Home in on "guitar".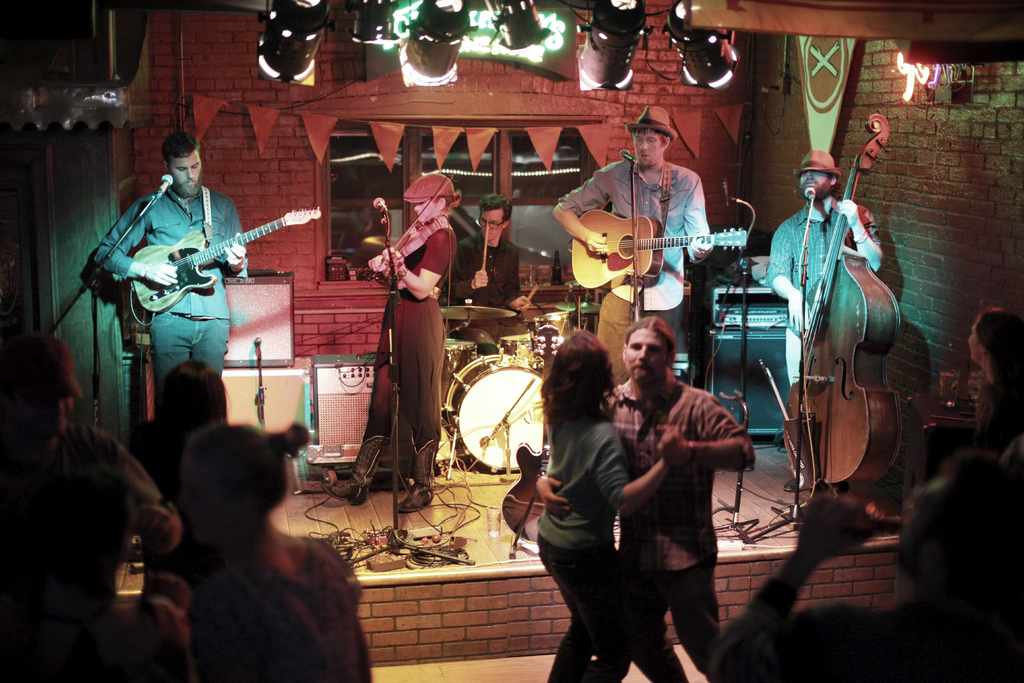
Homed in at (left=113, top=206, right=326, bottom=320).
